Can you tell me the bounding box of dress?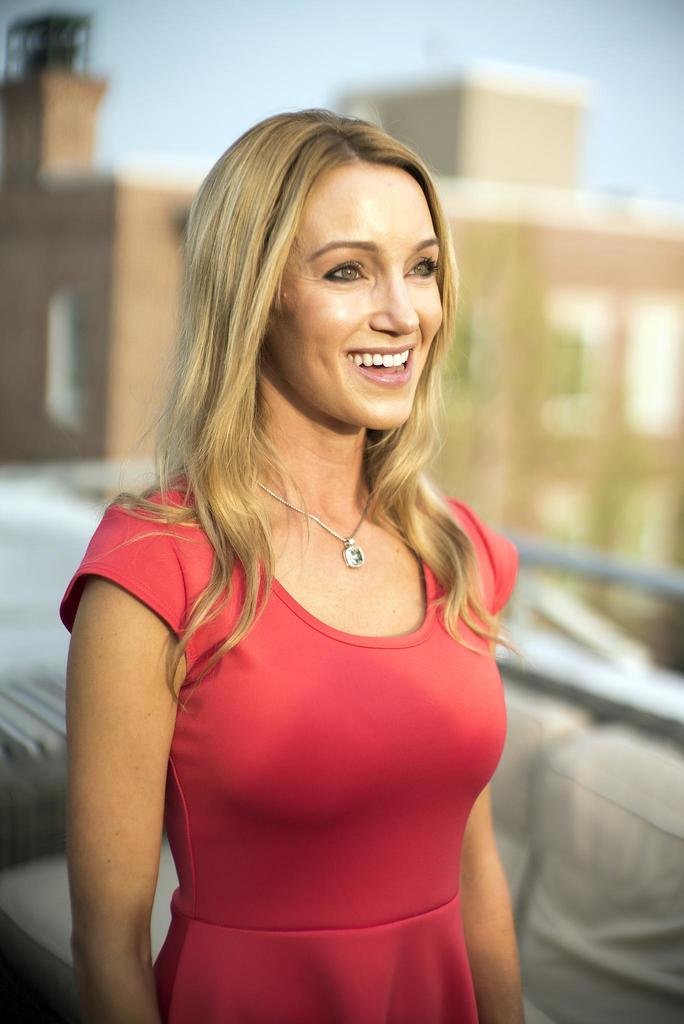
bbox(59, 461, 519, 1023).
